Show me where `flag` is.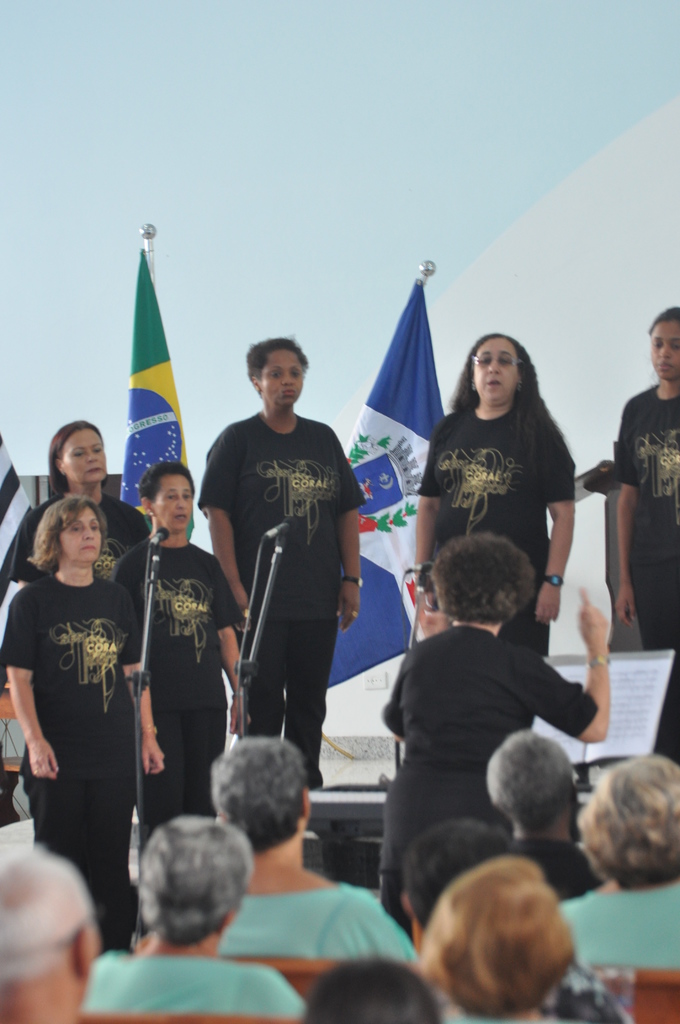
`flag` is at Rect(323, 288, 501, 687).
